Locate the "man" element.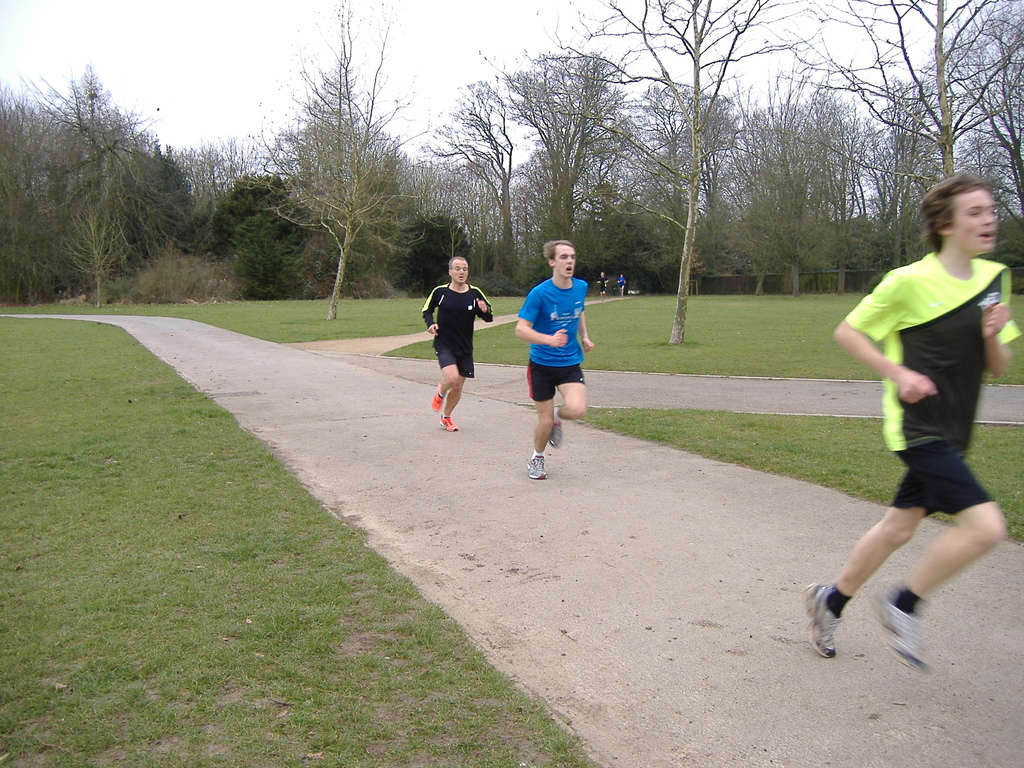
Element bbox: Rect(805, 186, 1016, 667).
